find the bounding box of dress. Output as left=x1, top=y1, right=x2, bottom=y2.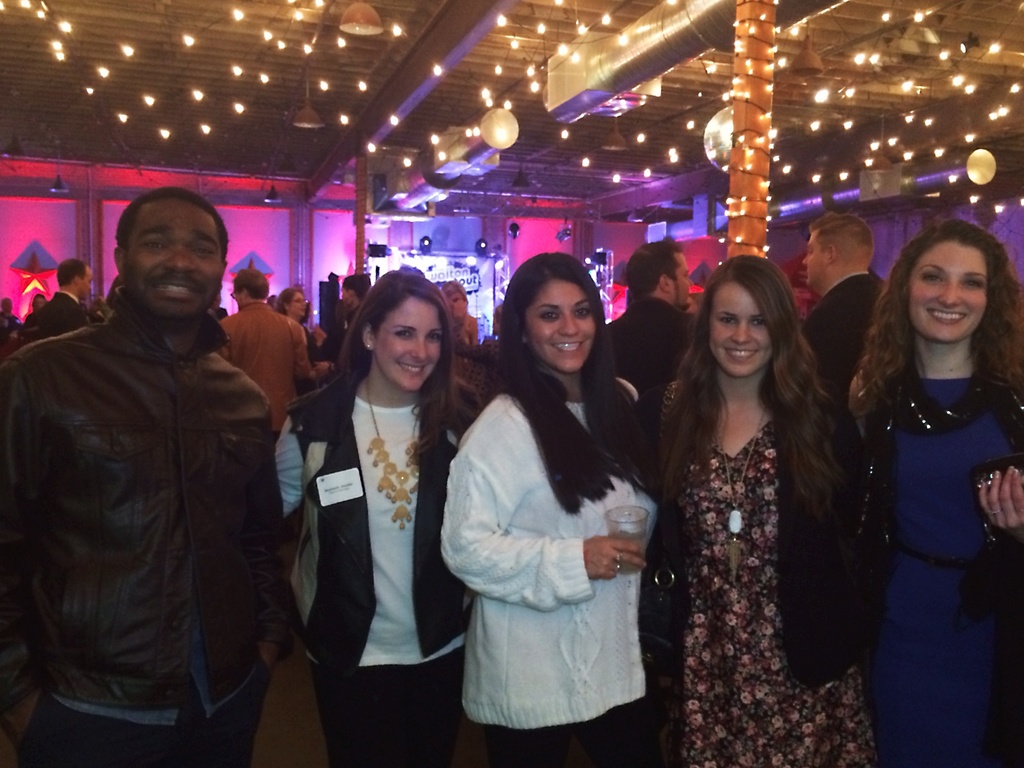
left=865, top=375, right=1023, bottom=767.
